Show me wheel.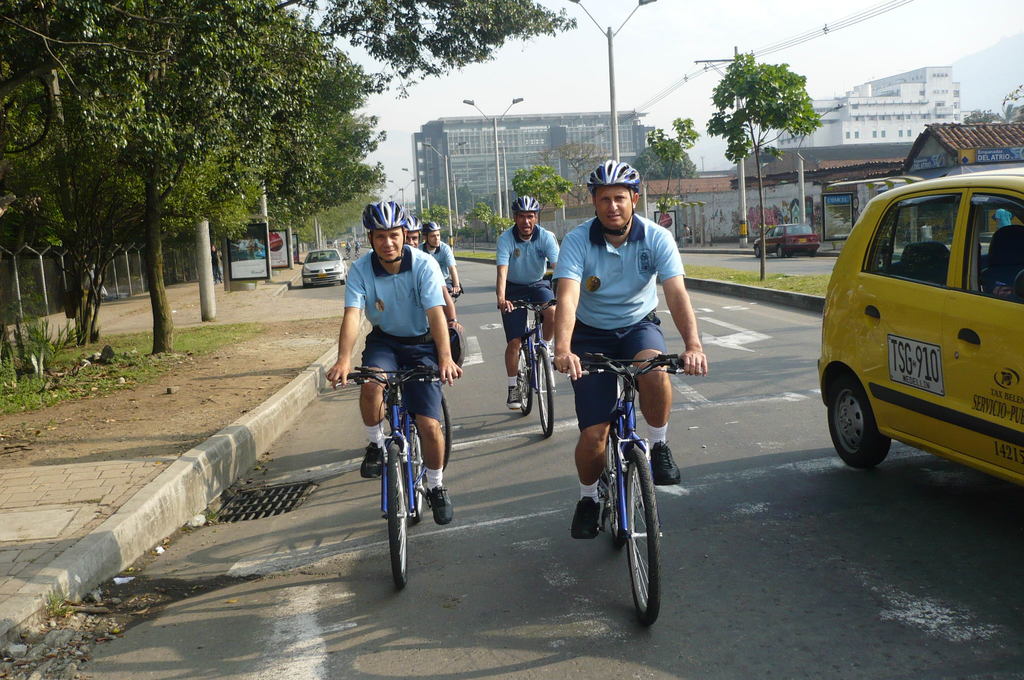
wheel is here: [620,457,676,616].
